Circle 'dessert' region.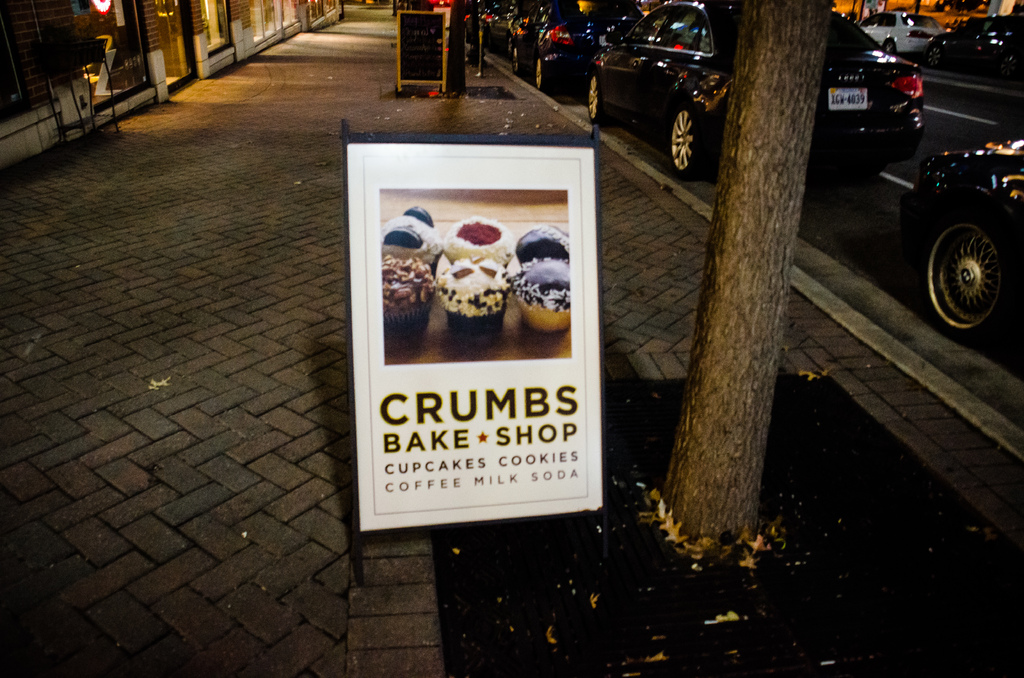
Region: locate(512, 222, 576, 271).
